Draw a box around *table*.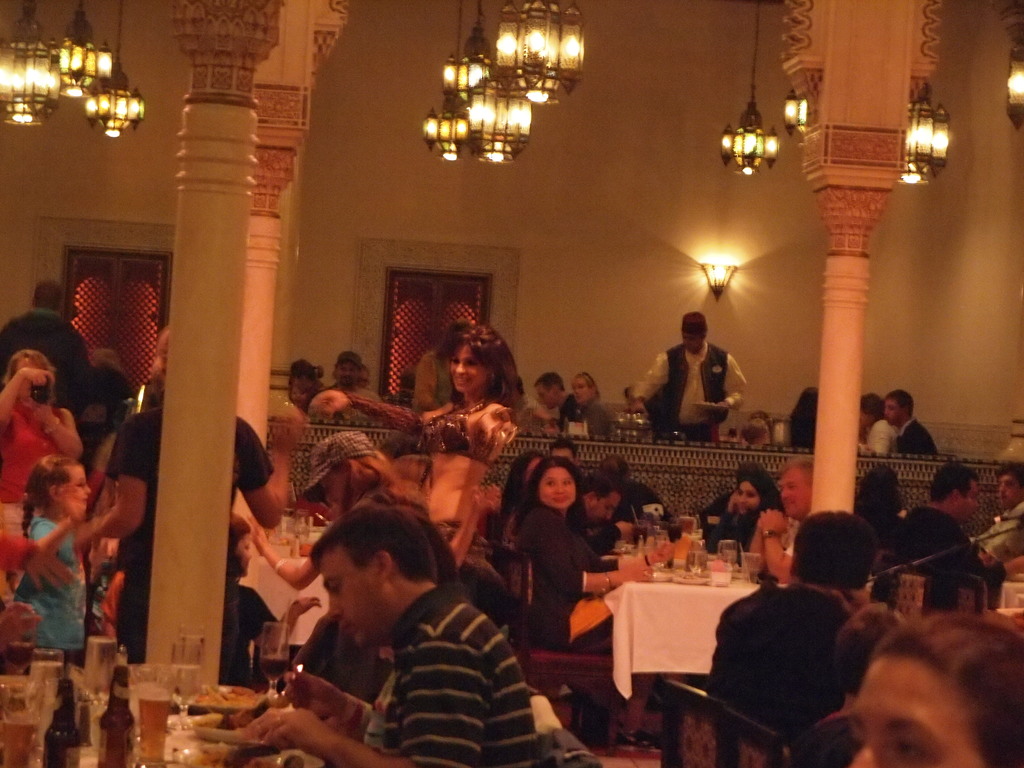
BBox(0, 676, 323, 767).
